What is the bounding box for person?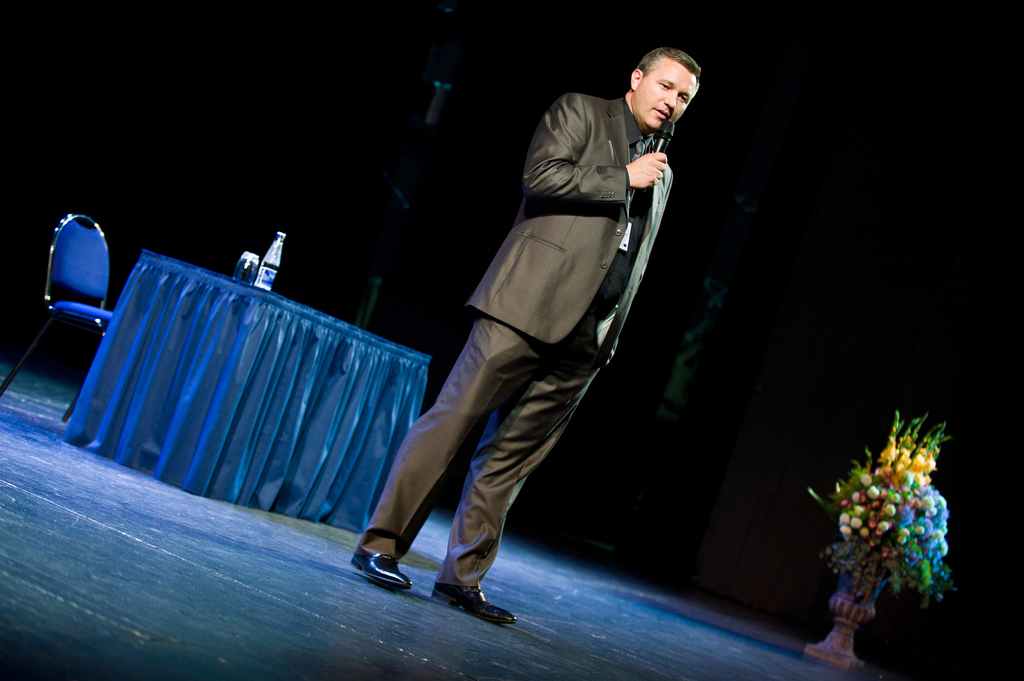
left=350, top=44, right=705, bottom=625.
